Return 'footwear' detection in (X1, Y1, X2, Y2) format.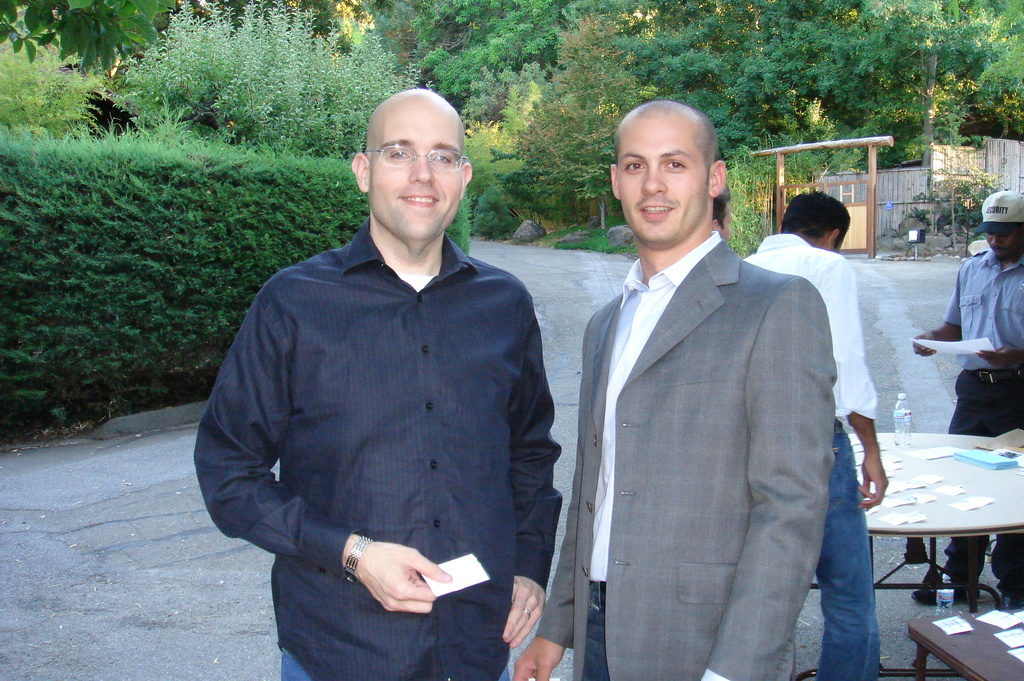
(912, 562, 977, 603).
